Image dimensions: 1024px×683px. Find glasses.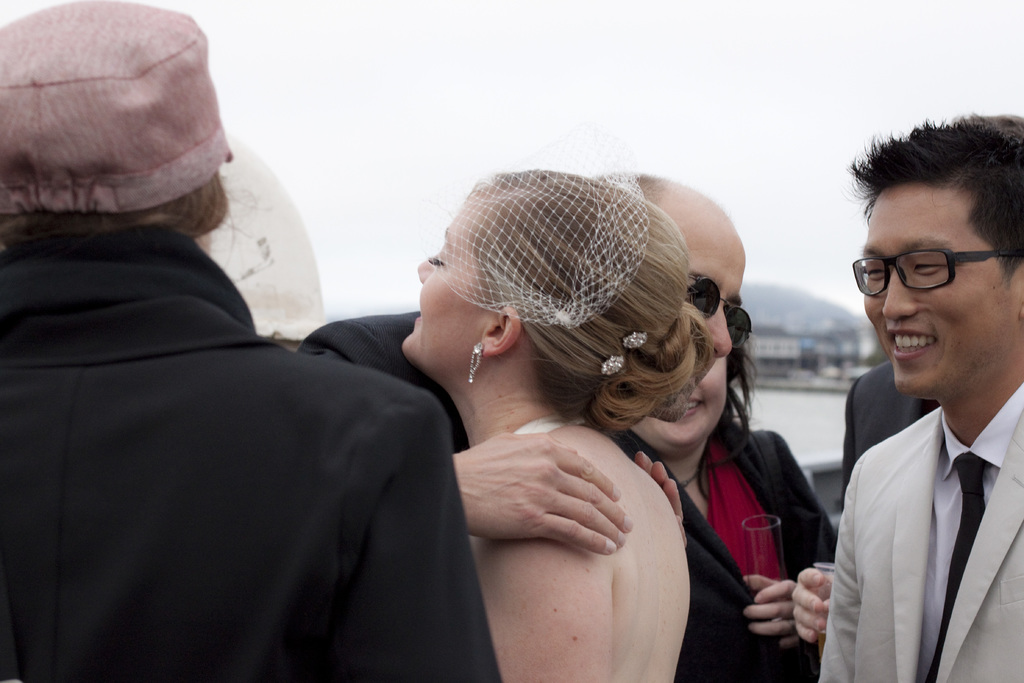
<box>688,270,752,349</box>.
